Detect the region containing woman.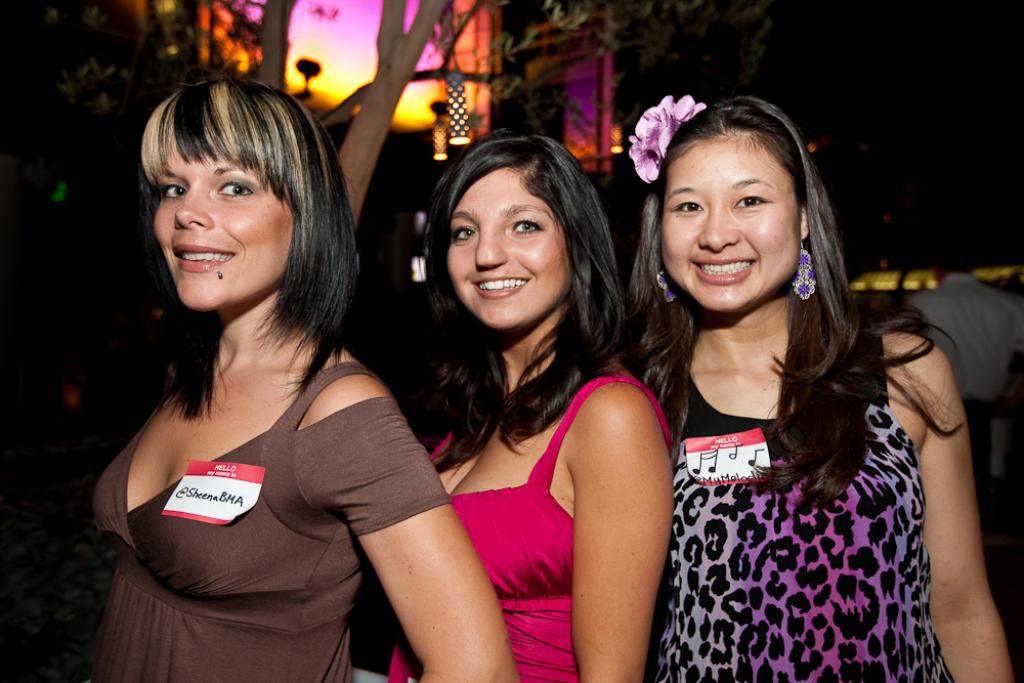
pyautogui.locateOnScreen(384, 133, 674, 682).
